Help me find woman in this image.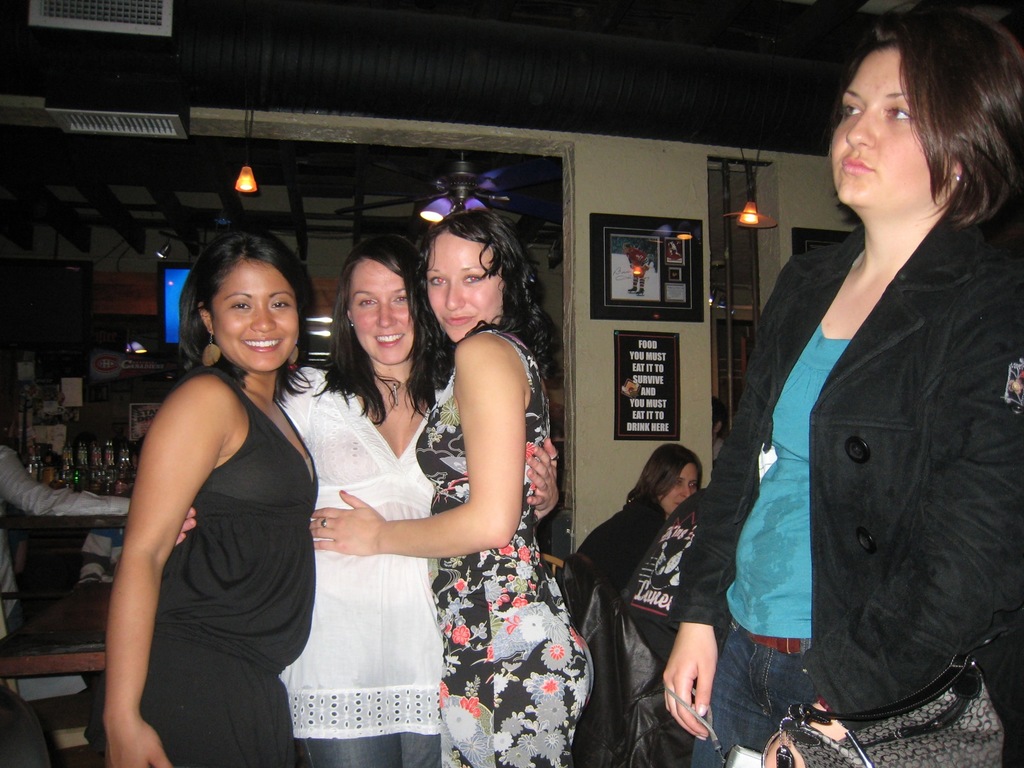
Found it: left=657, top=8, right=1023, bottom=767.
